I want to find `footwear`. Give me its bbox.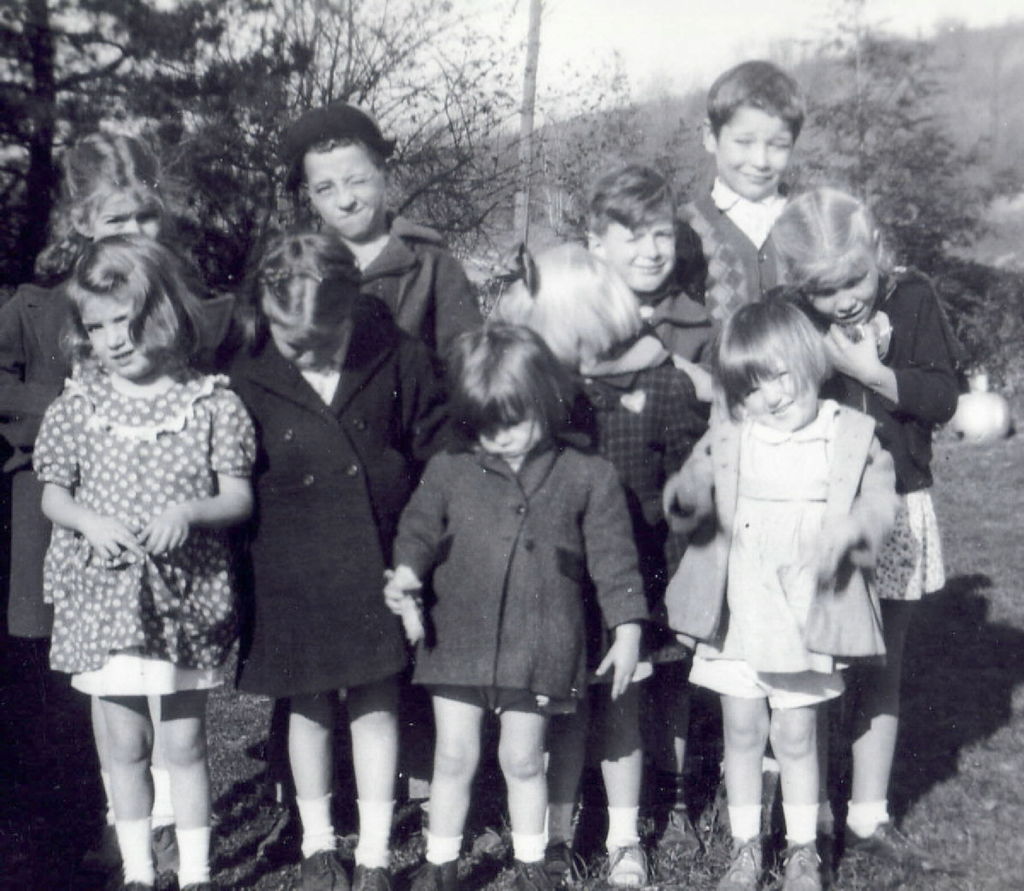
bbox(548, 840, 579, 890).
